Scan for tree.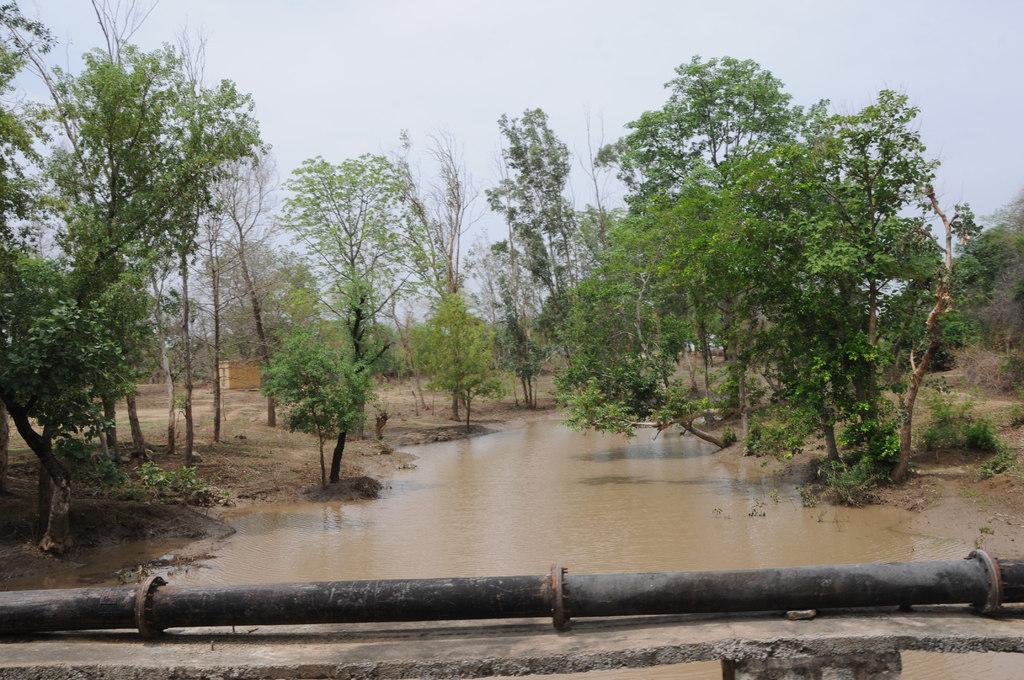
Scan result: locate(483, 102, 605, 414).
